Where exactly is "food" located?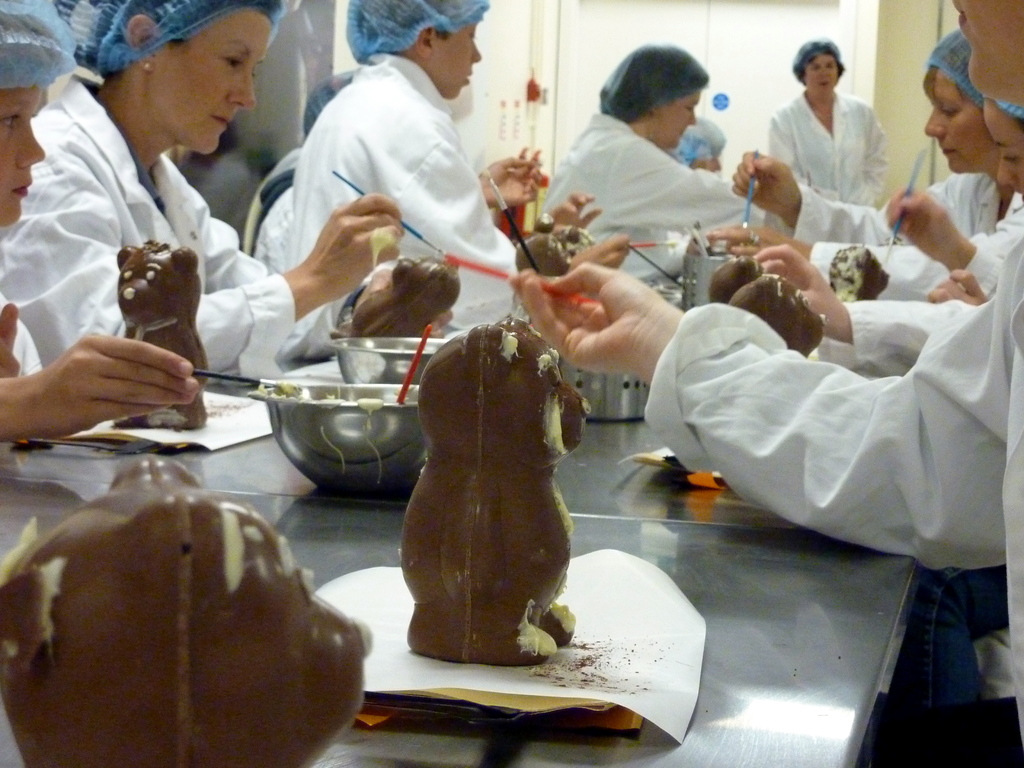
Its bounding box is x1=348, y1=243, x2=459, y2=316.
